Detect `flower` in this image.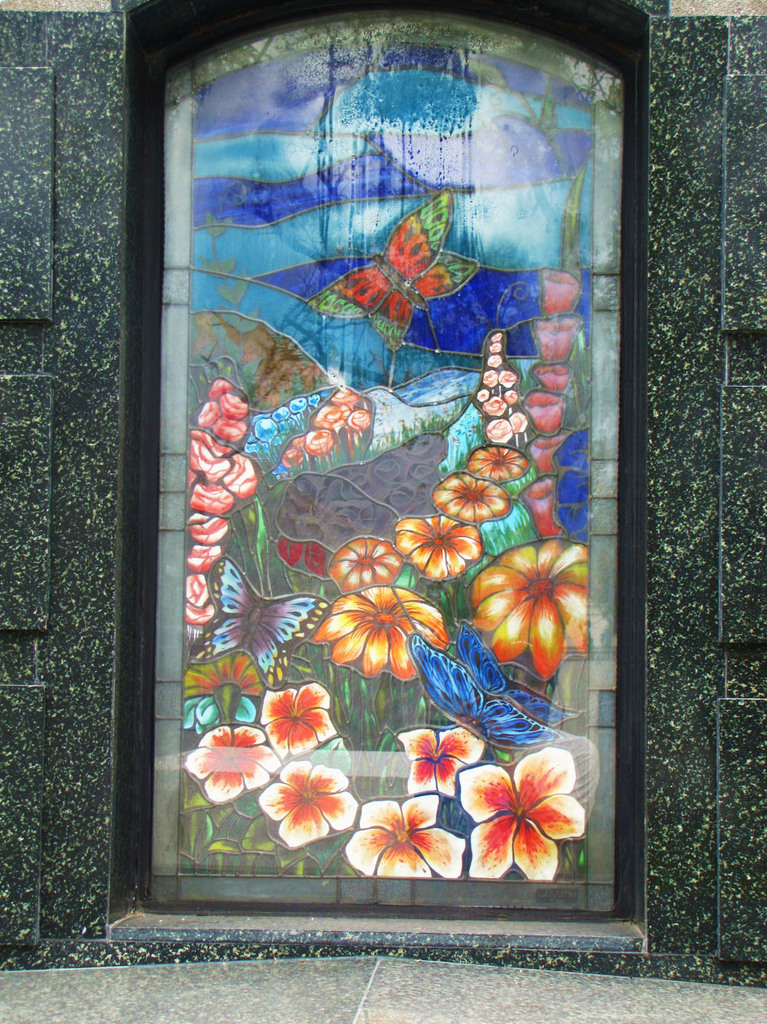
Detection: x1=186 y1=573 x2=208 y2=605.
